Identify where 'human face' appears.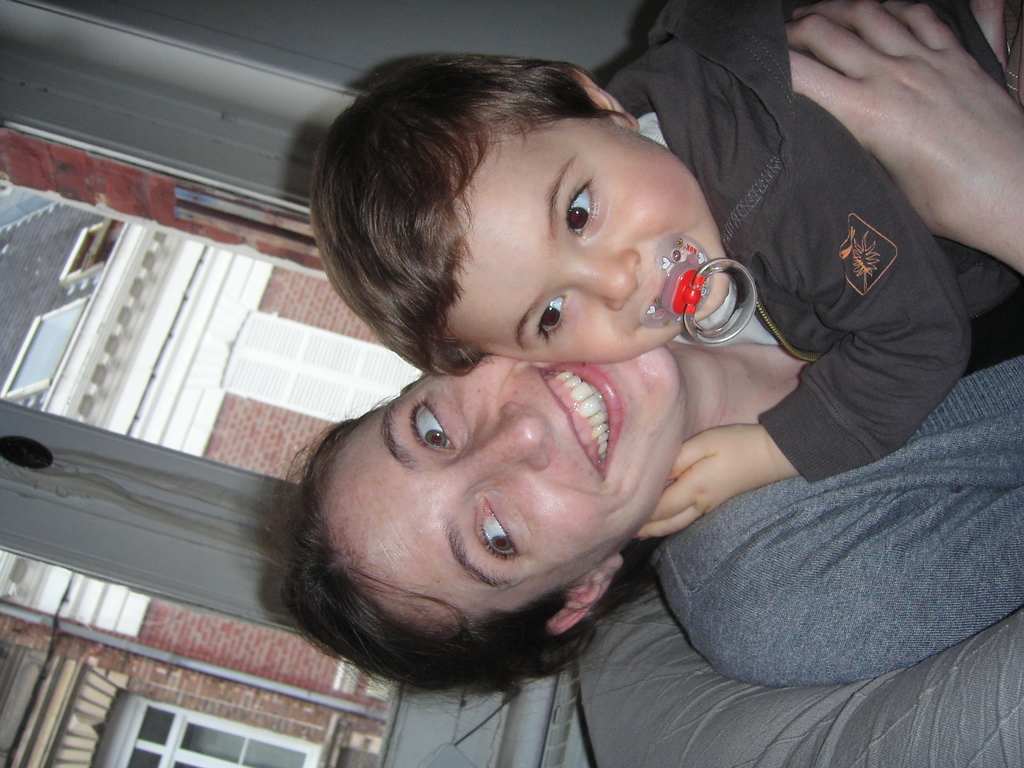
Appears at bbox=[298, 307, 697, 627].
